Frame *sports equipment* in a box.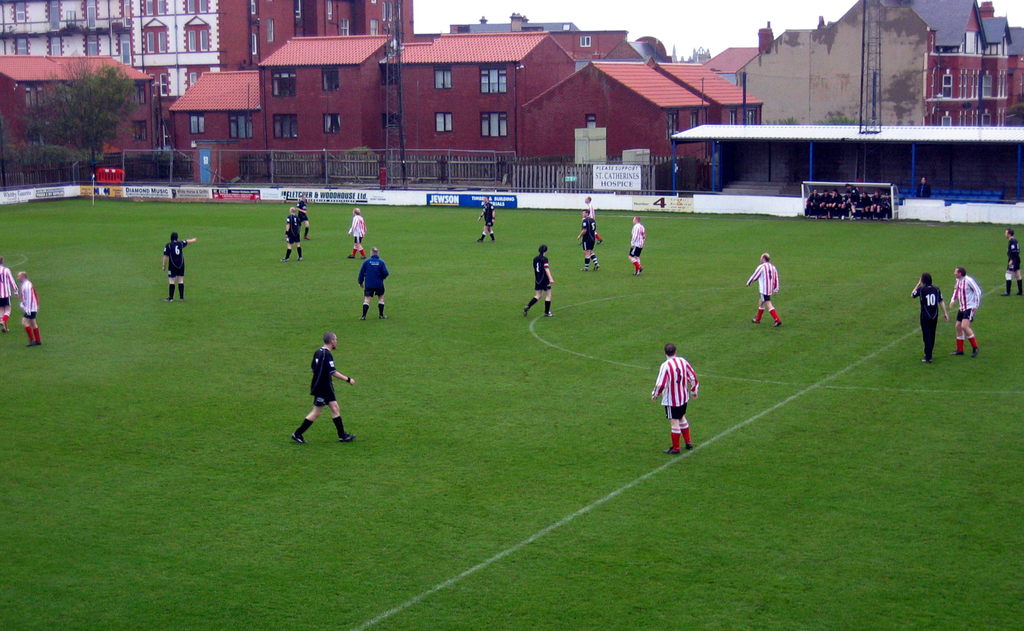
locate(972, 348, 979, 360).
